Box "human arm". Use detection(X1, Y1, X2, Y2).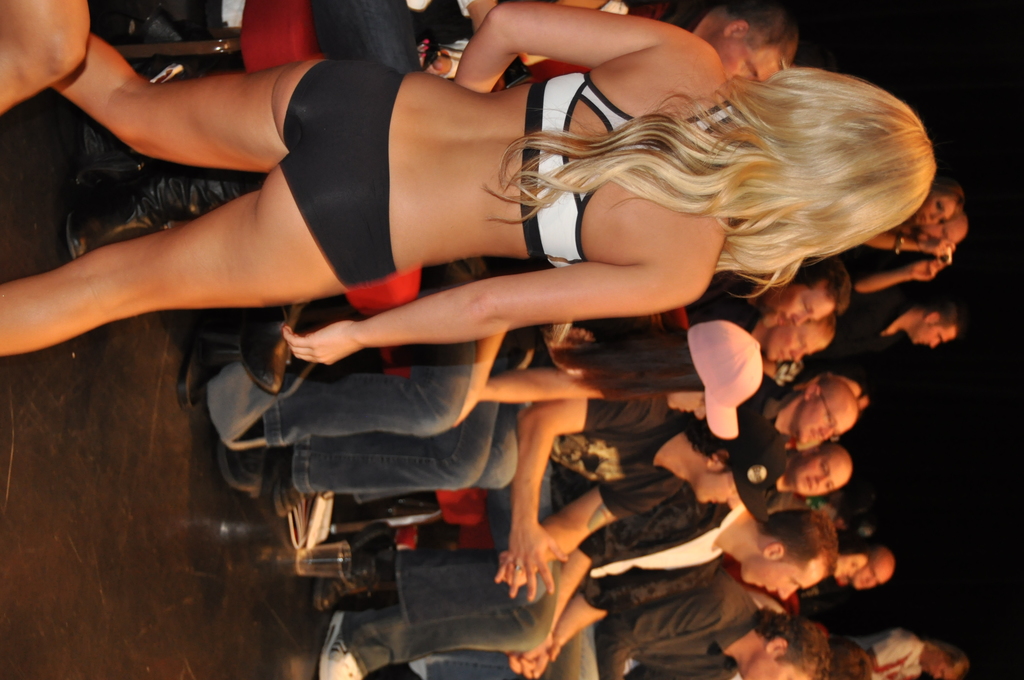
detection(470, 368, 647, 395).
